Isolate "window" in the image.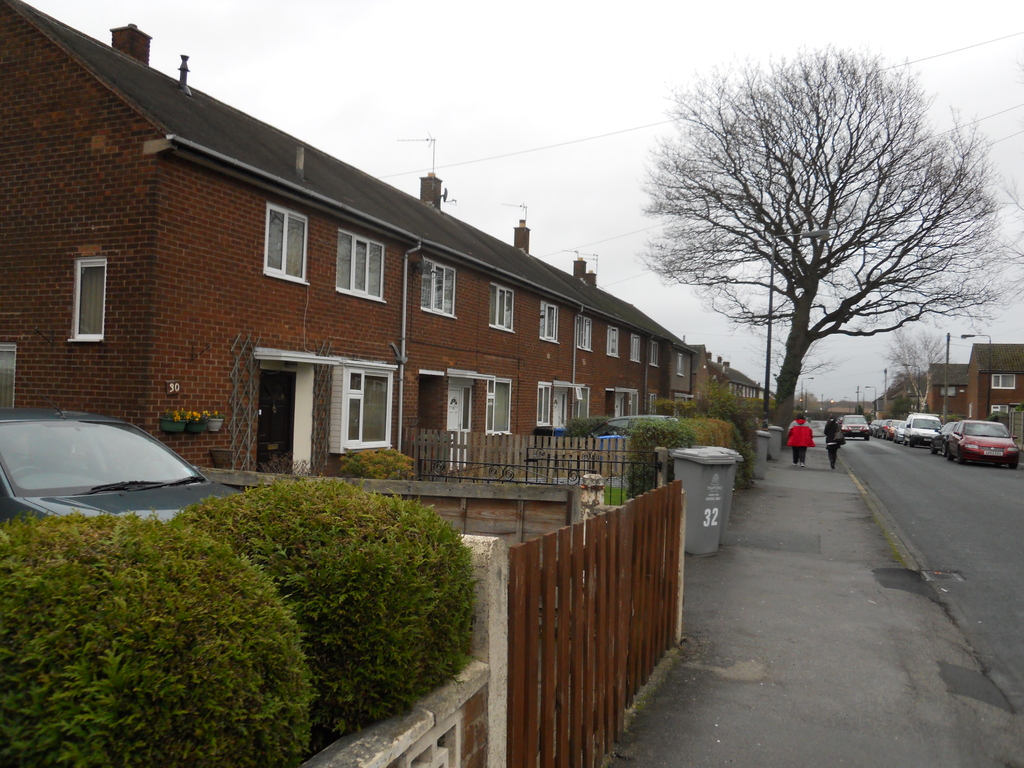
Isolated region: 678 355 687 375.
